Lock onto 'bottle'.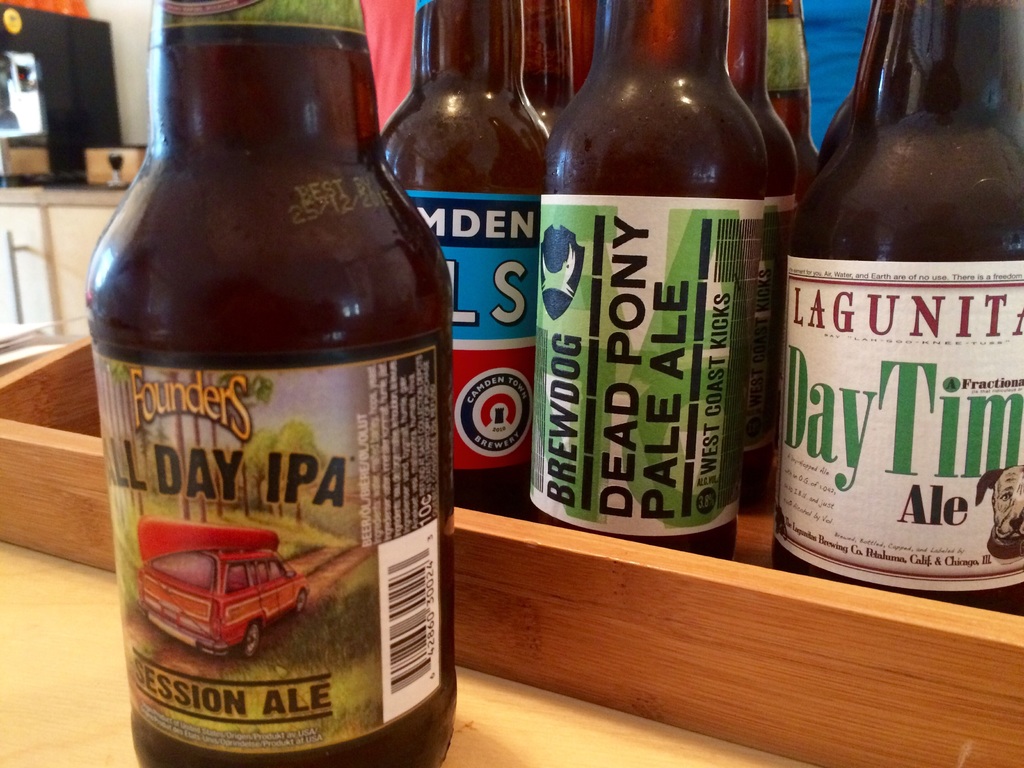
Locked: bbox=[749, 0, 826, 211].
